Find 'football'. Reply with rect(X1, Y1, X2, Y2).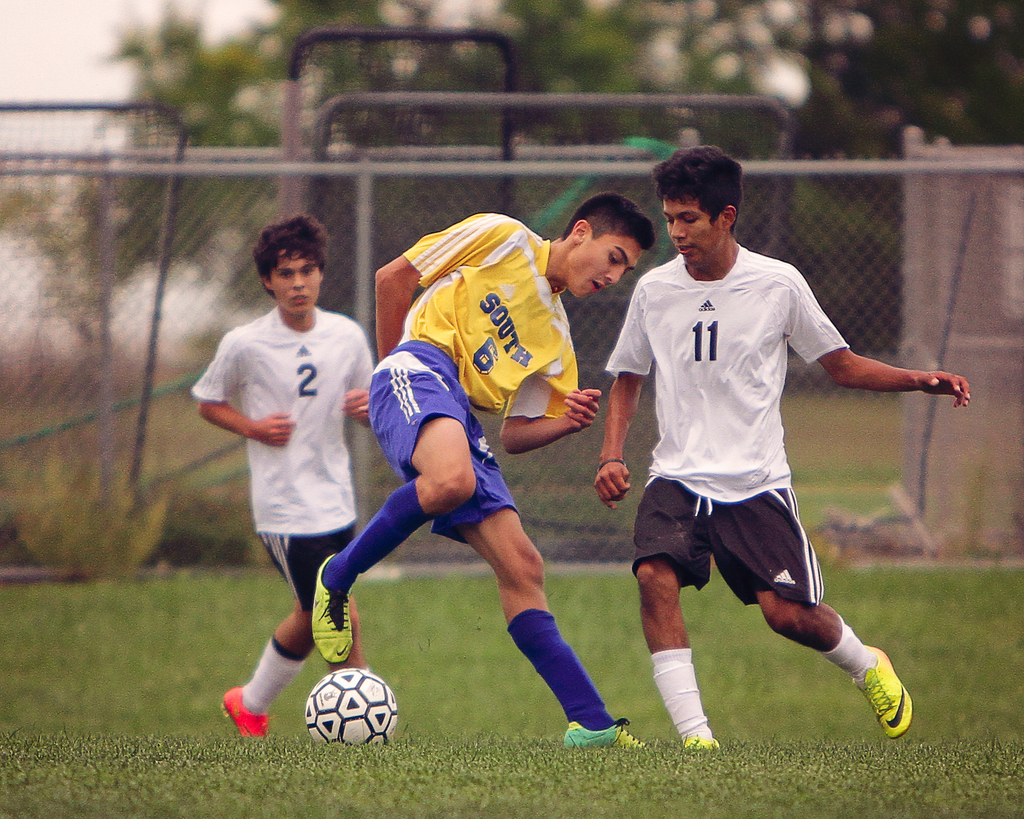
rect(302, 669, 400, 739).
